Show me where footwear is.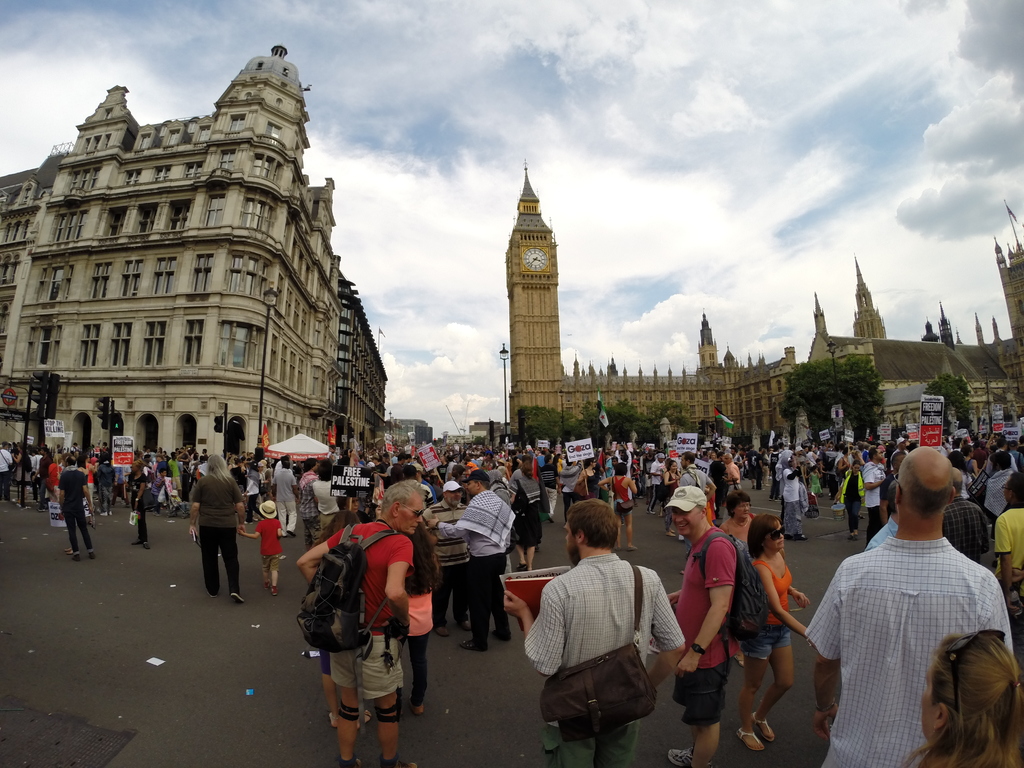
footwear is at [left=647, top=509, right=657, bottom=515].
